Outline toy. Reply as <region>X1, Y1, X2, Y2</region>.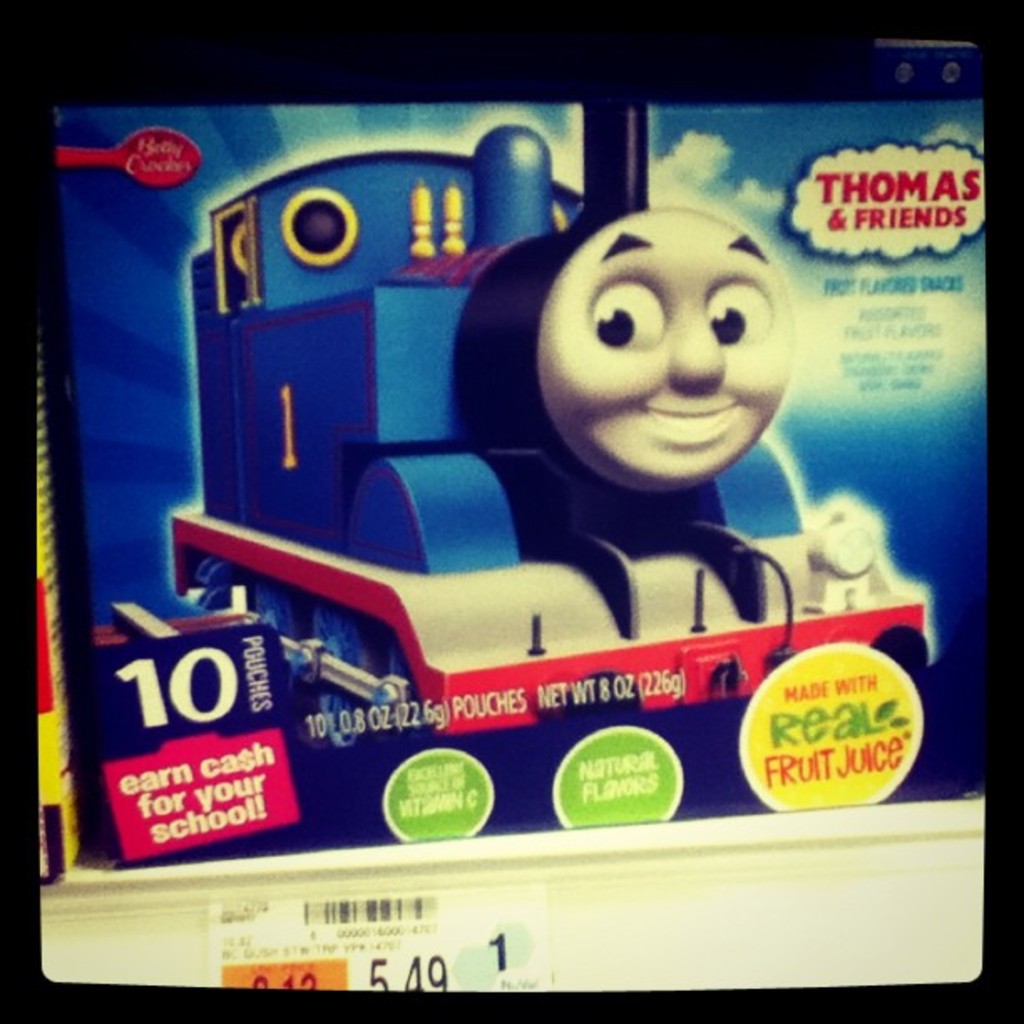
<region>166, 105, 937, 745</region>.
